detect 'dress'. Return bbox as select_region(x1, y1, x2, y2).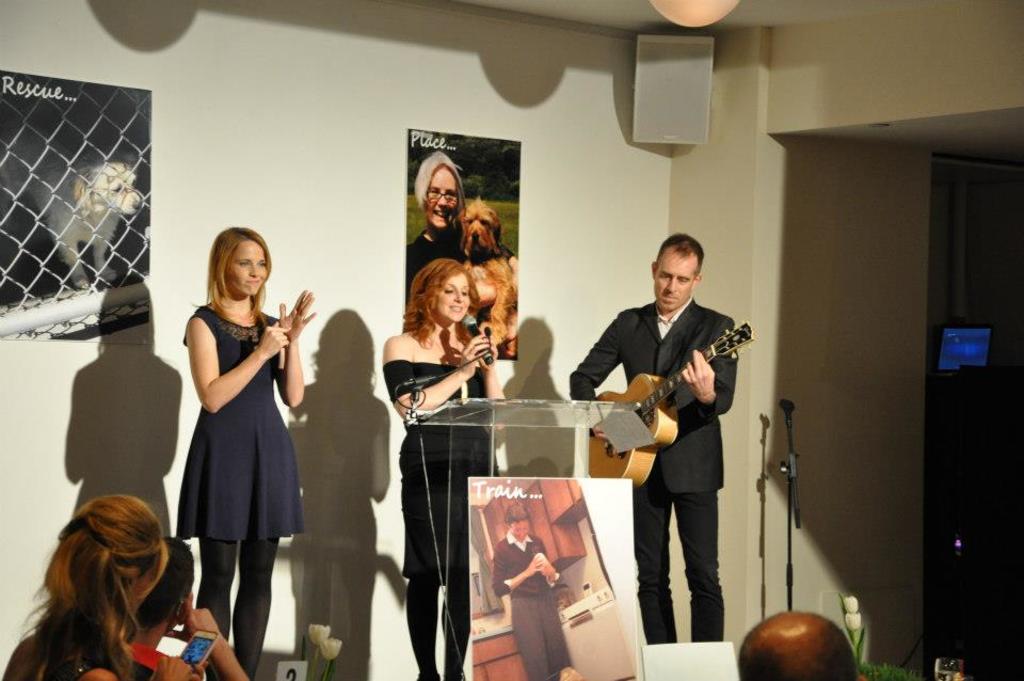
select_region(383, 360, 492, 577).
